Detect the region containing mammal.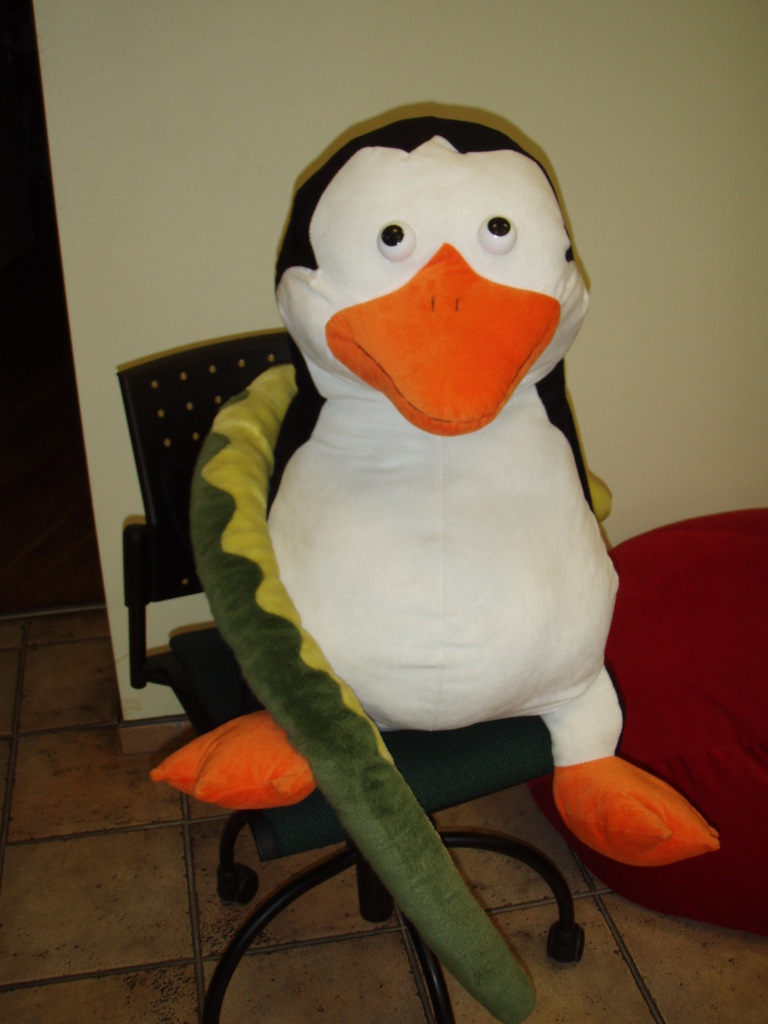
[141,79,723,867].
